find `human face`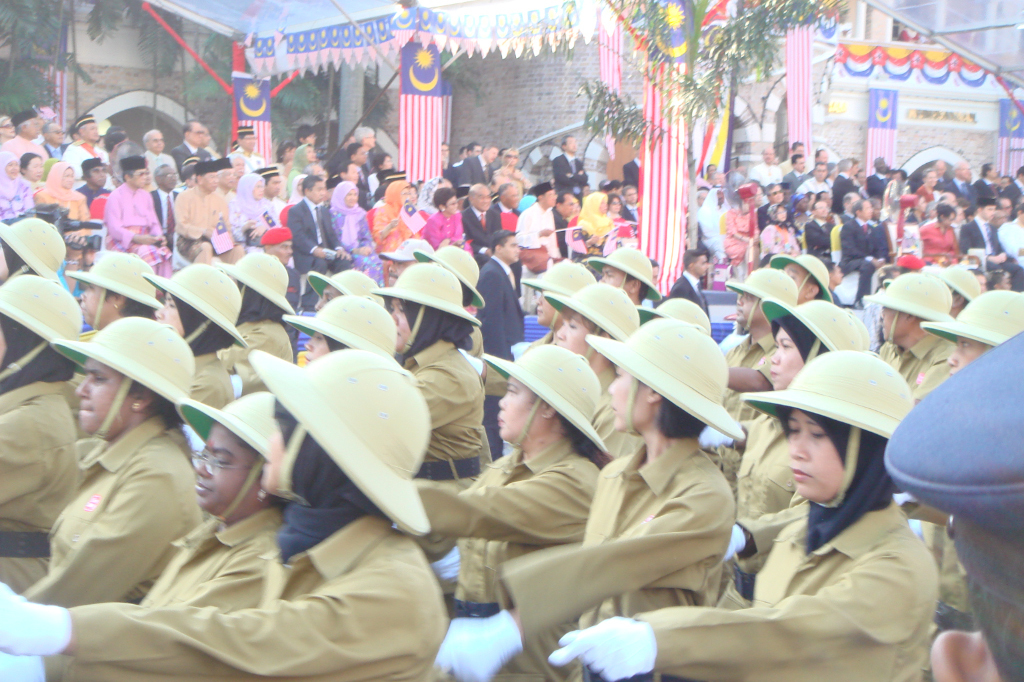
detection(308, 182, 324, 203)
